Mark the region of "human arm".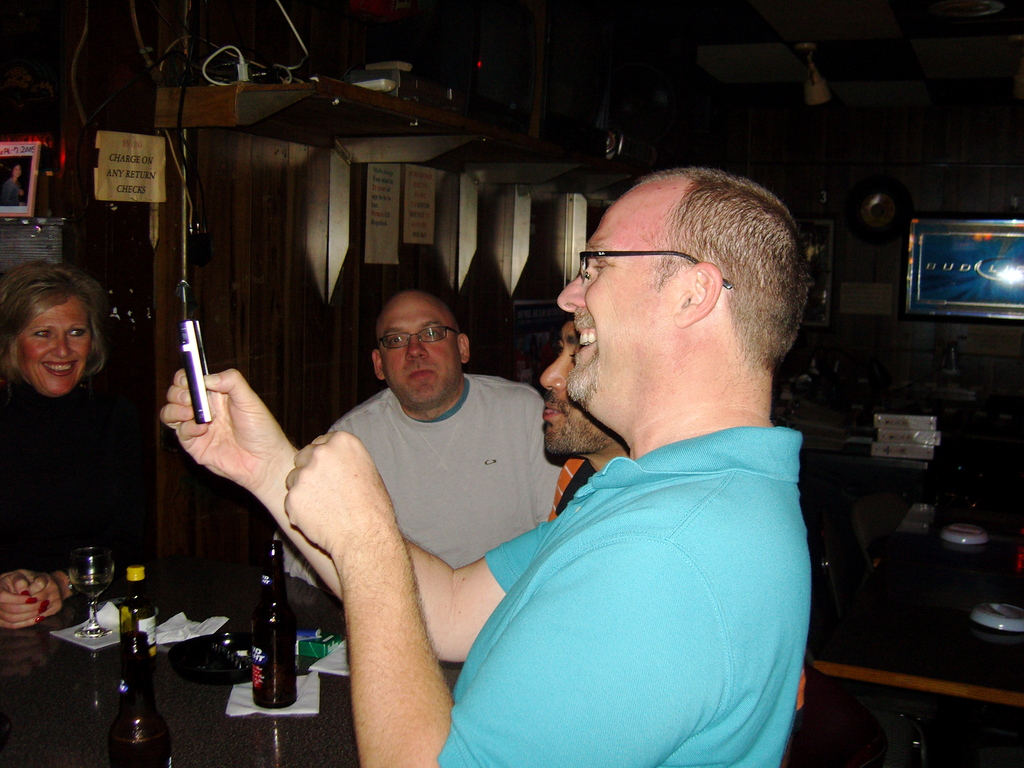
Region: box=[282, 432, 457, 767].
